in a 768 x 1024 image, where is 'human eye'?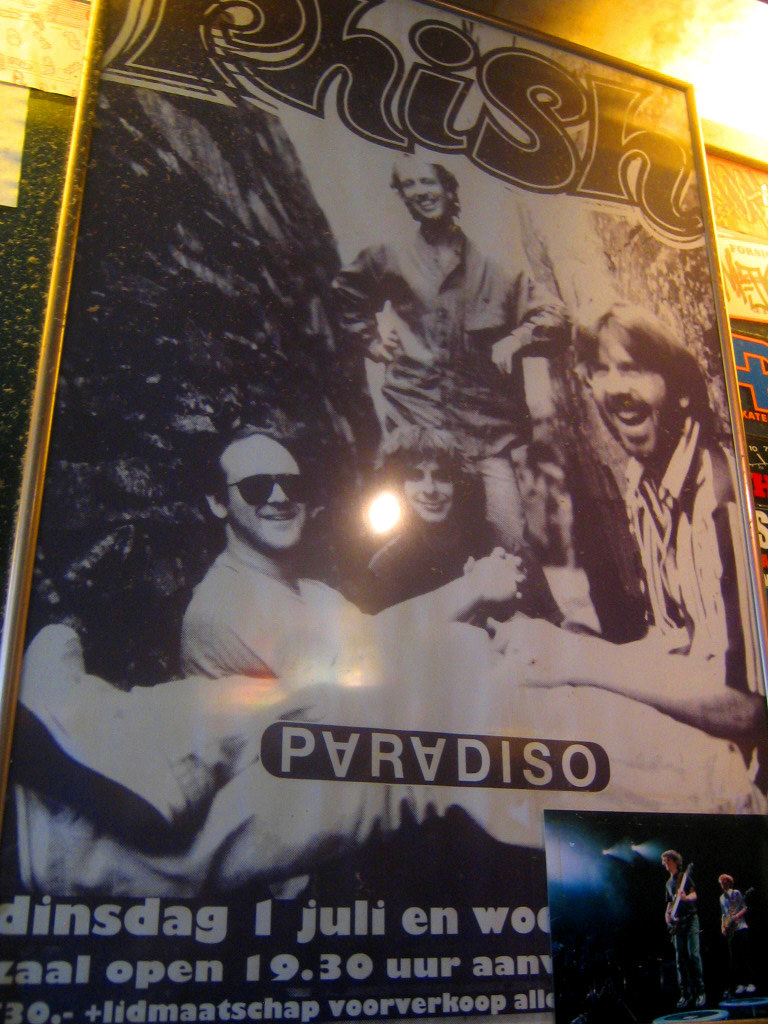
box=[404, 469, 423, 483].
